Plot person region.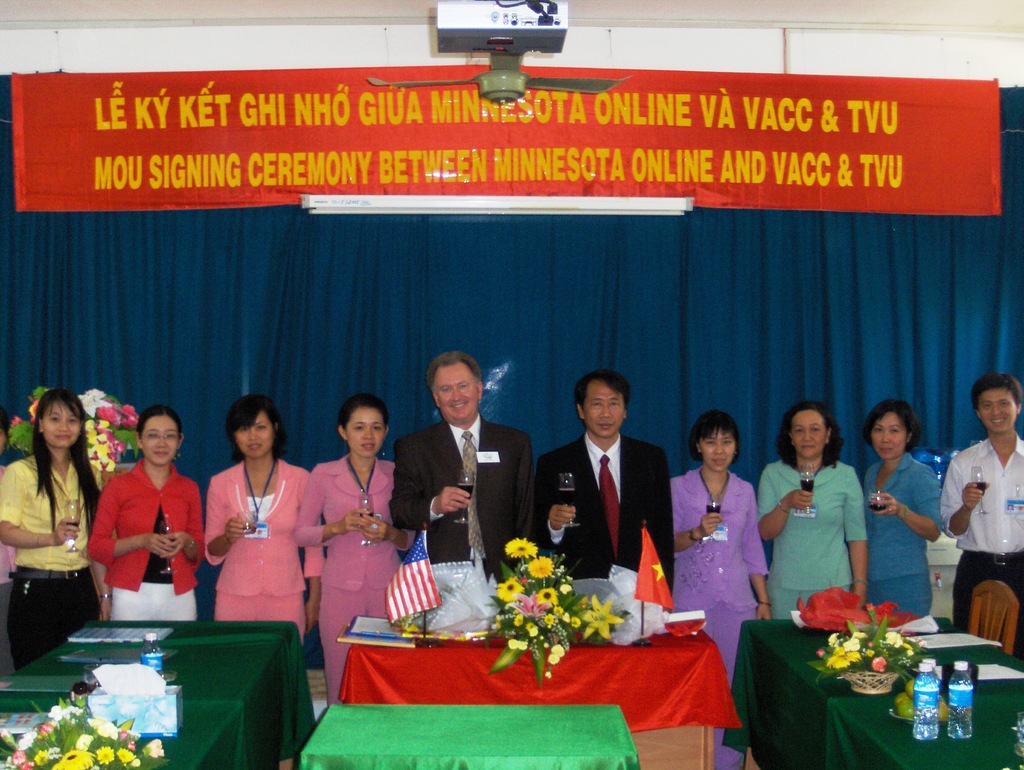
Plotted at region(0, 448, 17, 636).
